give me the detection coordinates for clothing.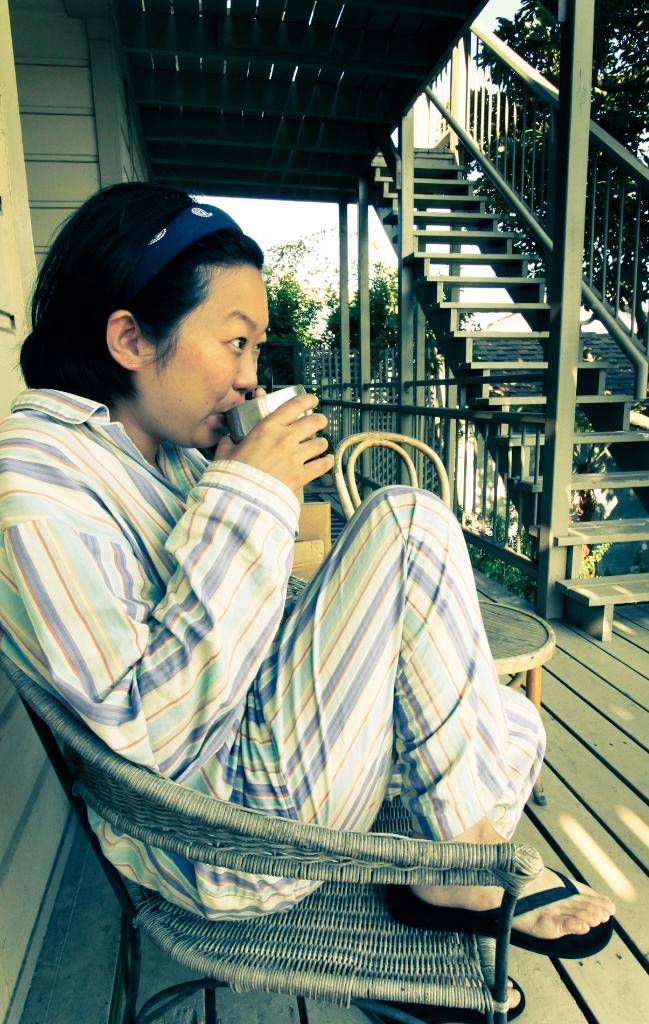
(45, 354, 528, 987).
